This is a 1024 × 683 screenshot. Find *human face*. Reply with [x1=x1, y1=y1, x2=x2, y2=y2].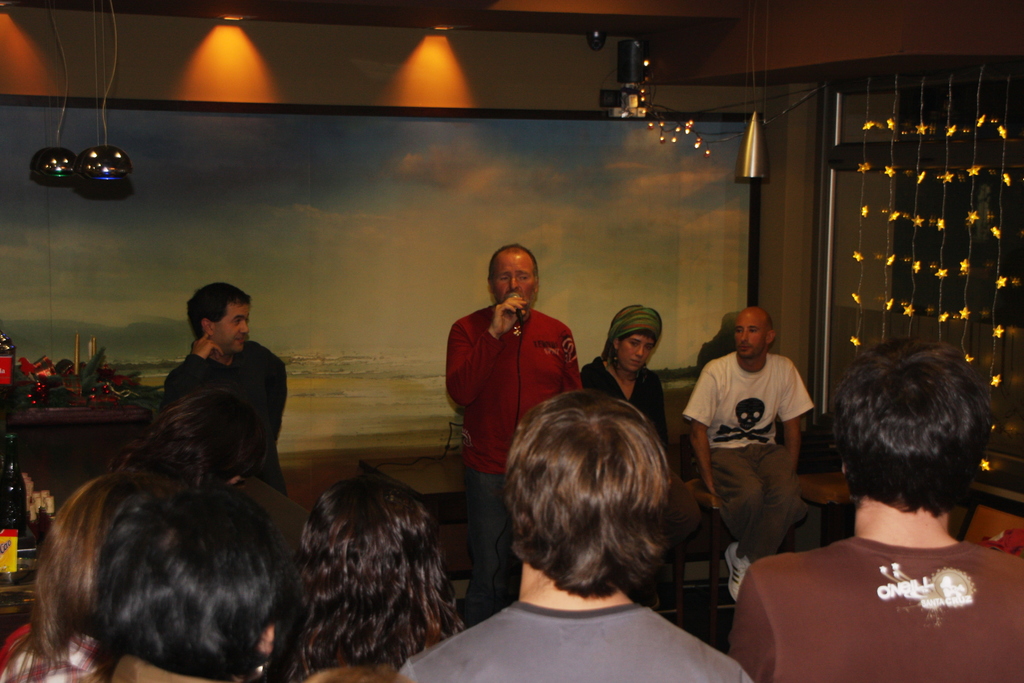
[x1=617, y1=334, x2=653, y2=372].
